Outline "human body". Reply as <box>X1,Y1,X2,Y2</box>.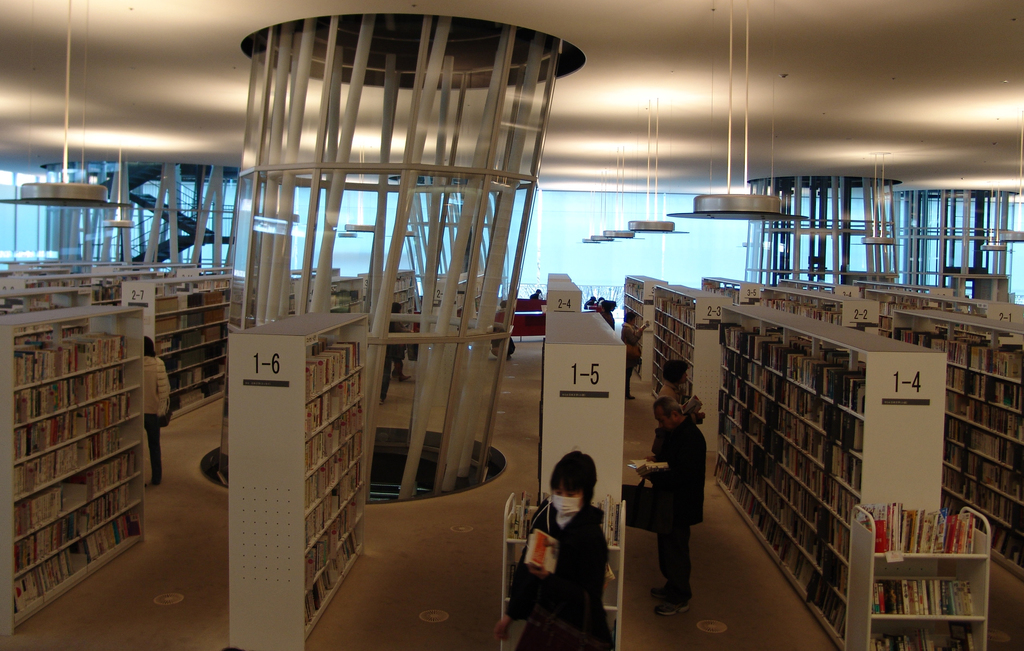
<box>601,299,614,330</box>.
